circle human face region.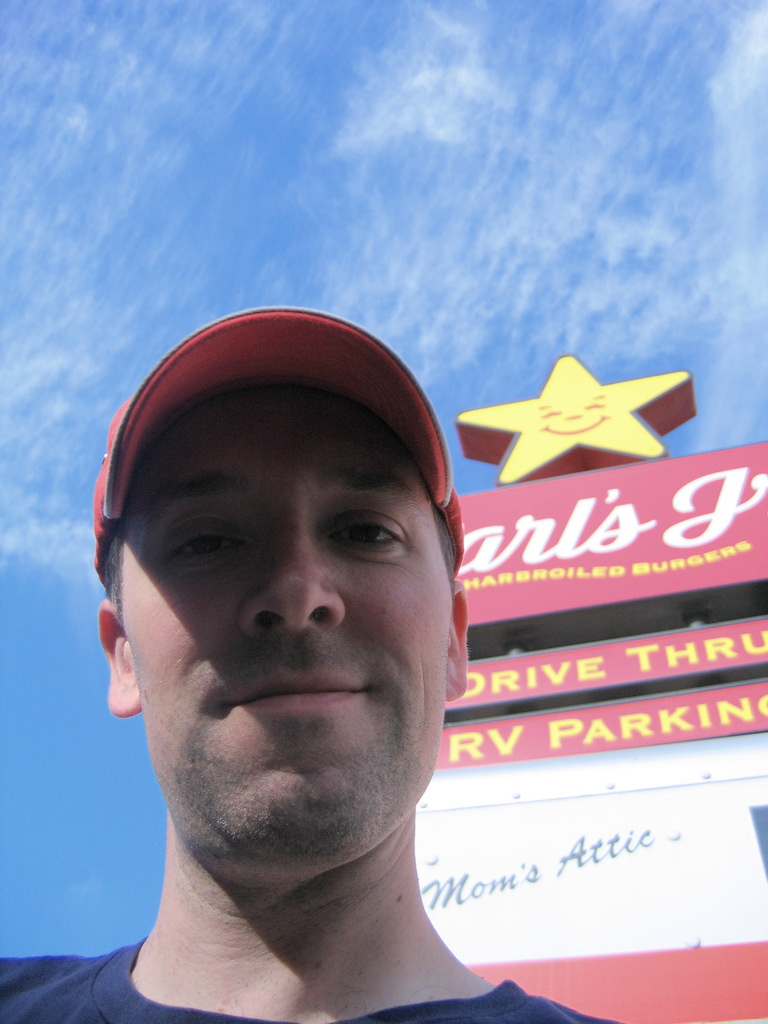
Region: rect(124, 389, 457, 867).
